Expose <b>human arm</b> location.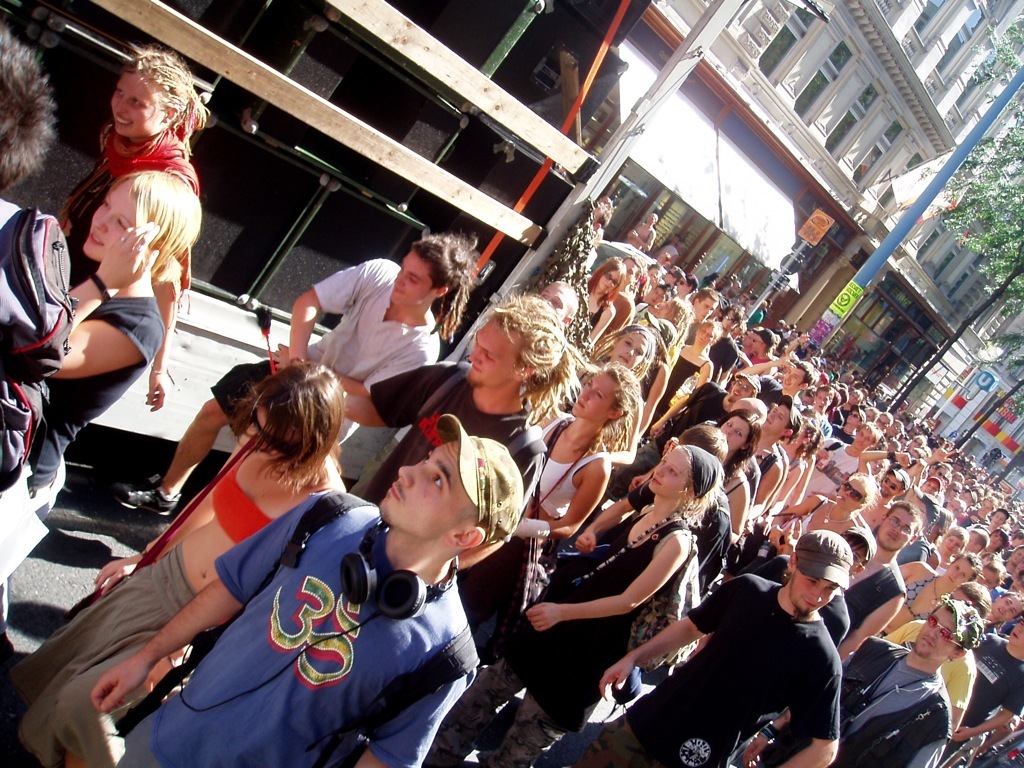
Exposed at 86:432:272:595.
